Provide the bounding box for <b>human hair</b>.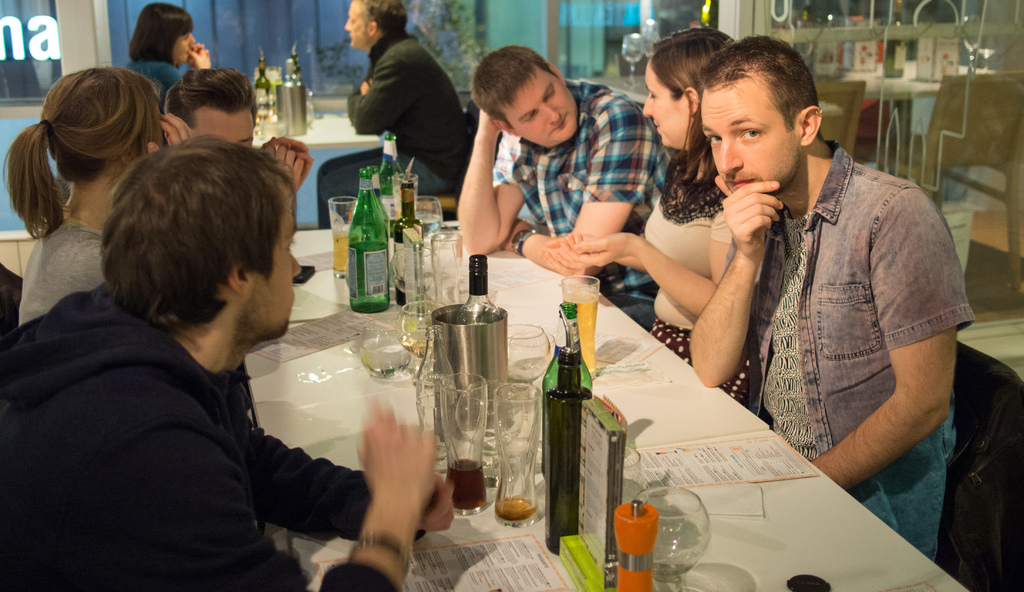
select_region(126, 2, 193, 65).
